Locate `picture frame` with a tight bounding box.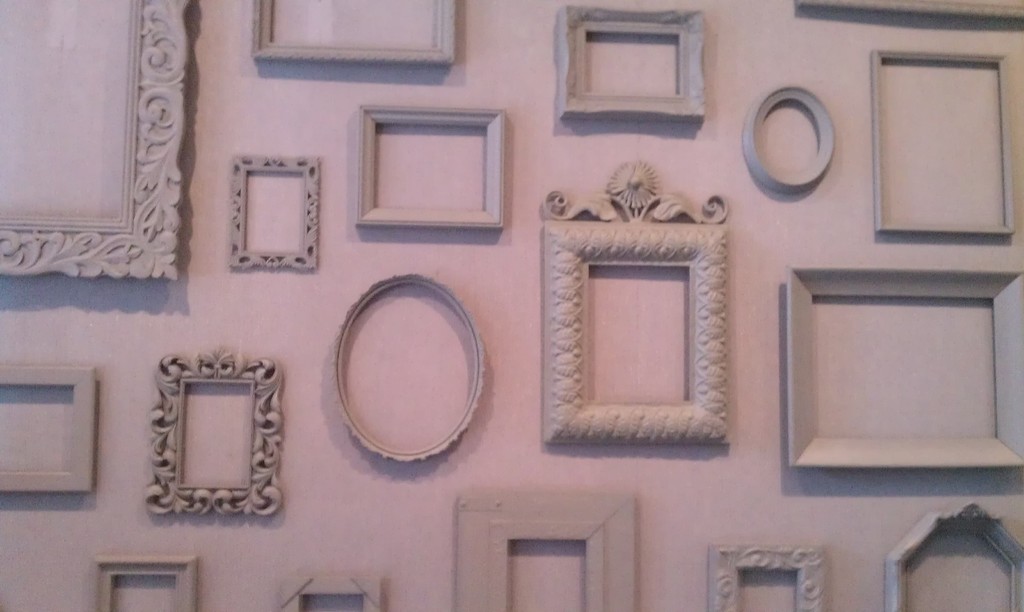
{"x1": 145, "y1": 351, "x2": 285, "y2": 517}.
